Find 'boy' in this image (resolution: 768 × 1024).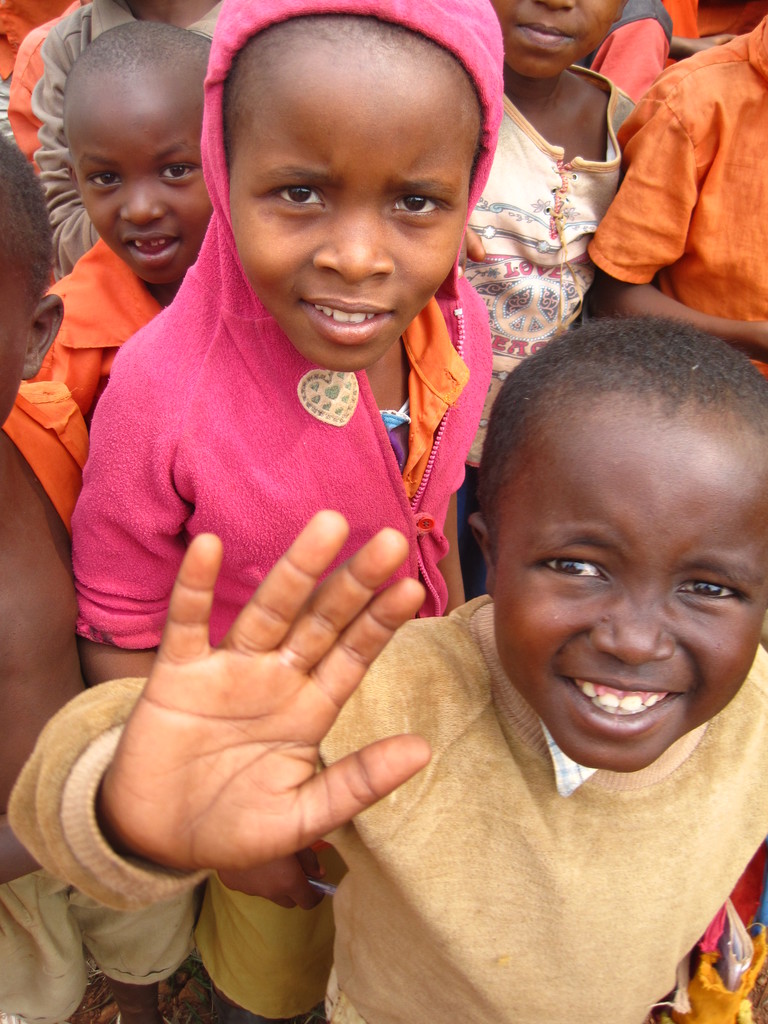
l=0, t=125, r=214, b=1023.
